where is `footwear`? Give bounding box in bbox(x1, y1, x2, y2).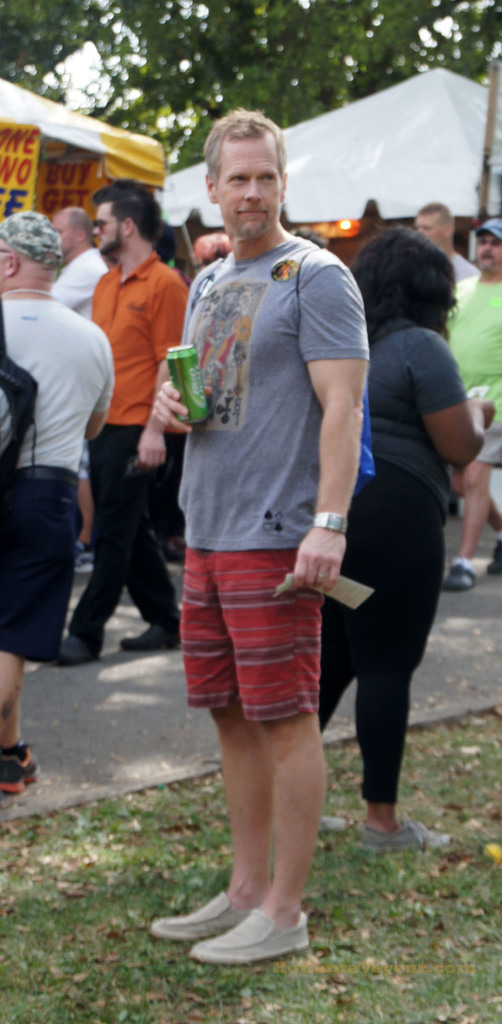
bbox(484, 541, 501, 572).
